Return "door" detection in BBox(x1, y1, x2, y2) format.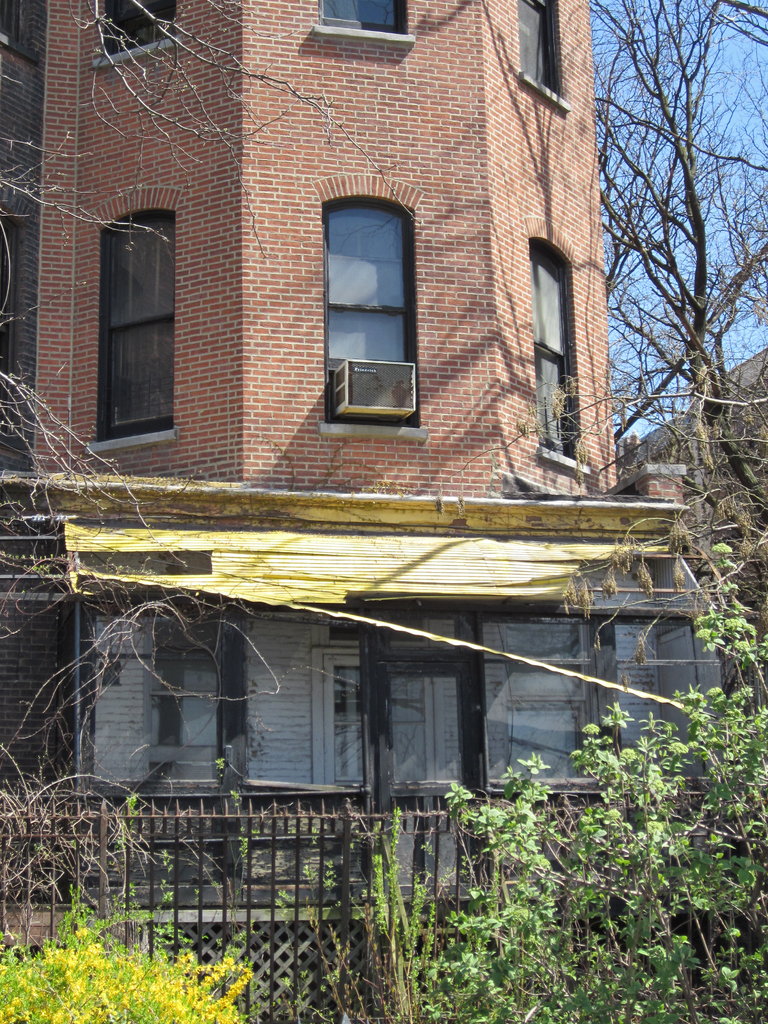
BBox(314, 650, 434, 776).
